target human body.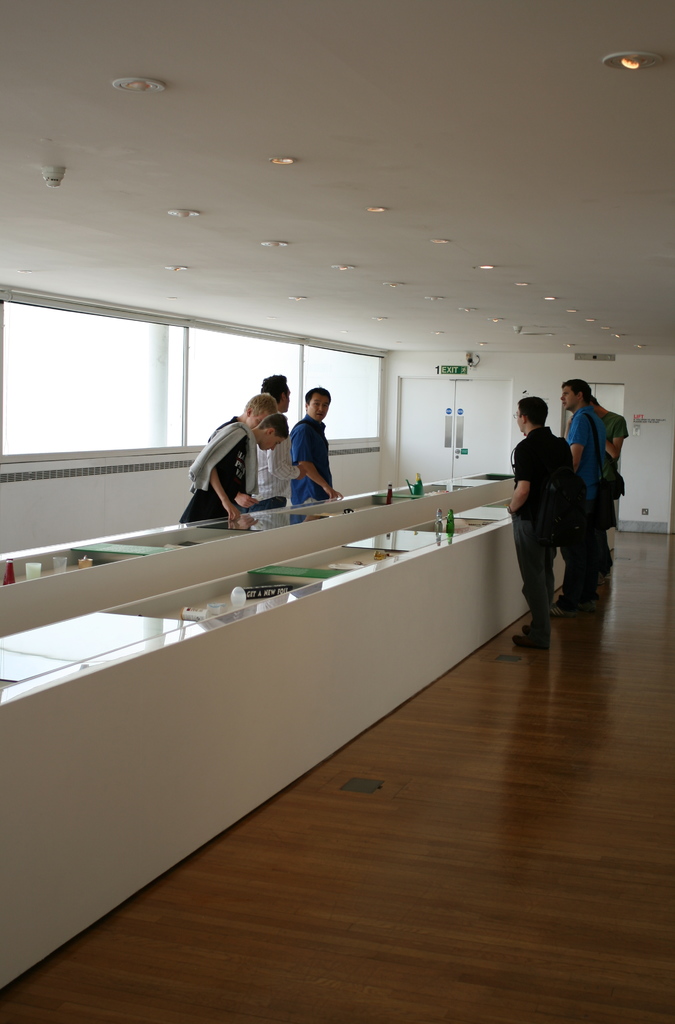
Target region: 596,420,629,540.
